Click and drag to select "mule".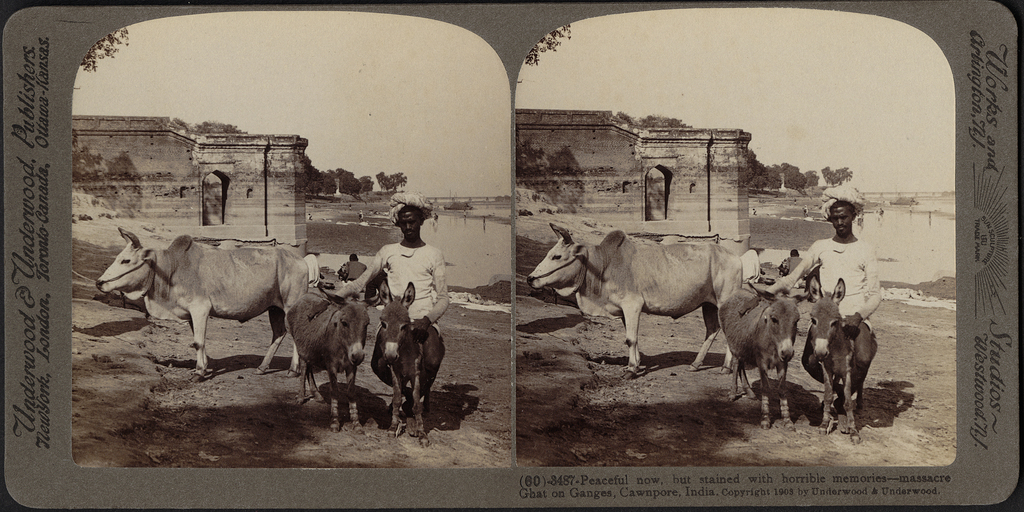
Selection: select_region(801, 273, 879, 437).
